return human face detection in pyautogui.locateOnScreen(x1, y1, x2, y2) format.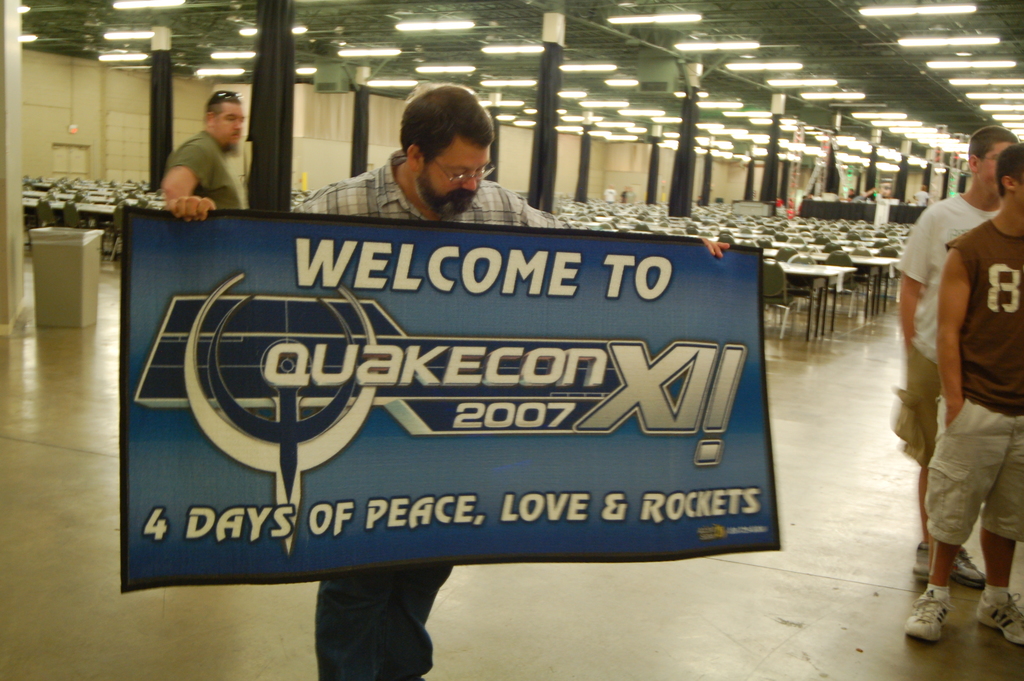
pyautogui.locateOnScreen(415, 131, 492, 218).
